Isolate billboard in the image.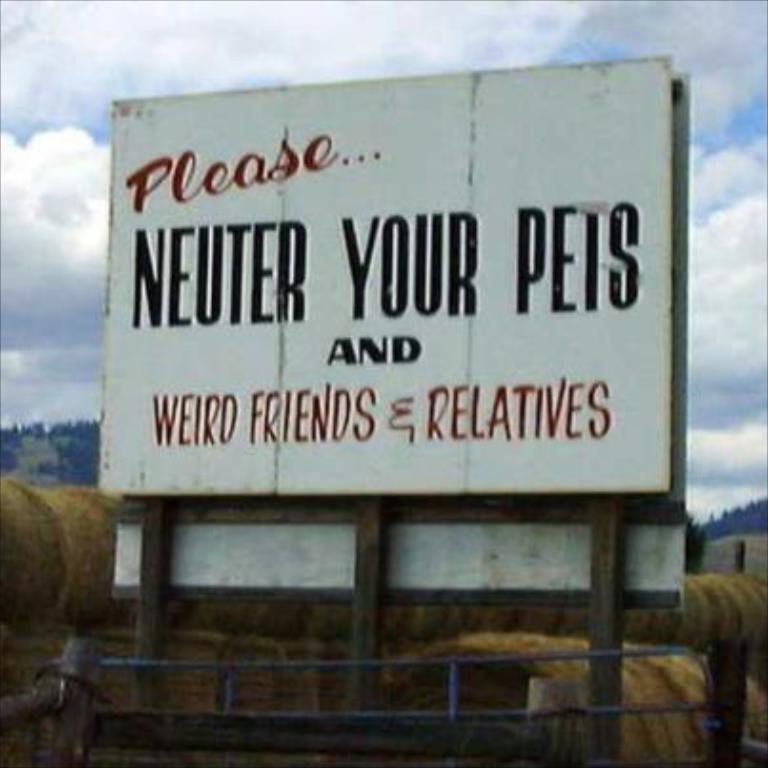
Isolated region: bbox=(95, 97, 667, 497).
